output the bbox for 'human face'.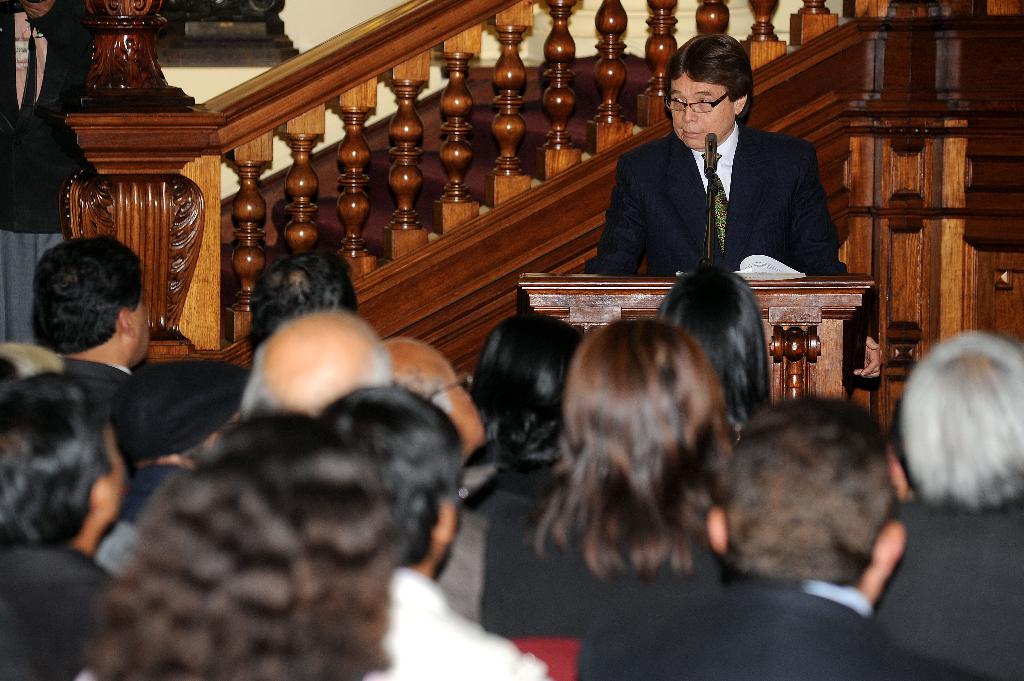
l=446, t=365, r=484, b=447.
